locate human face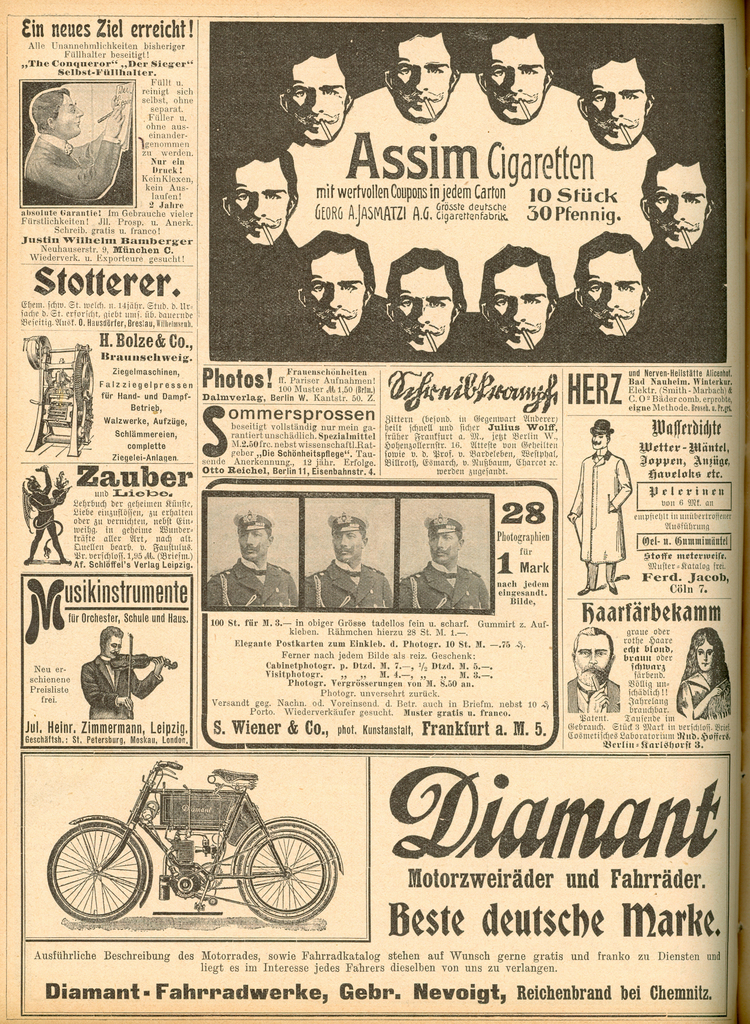
[left=654, top=169, right=706, bottom=251]
